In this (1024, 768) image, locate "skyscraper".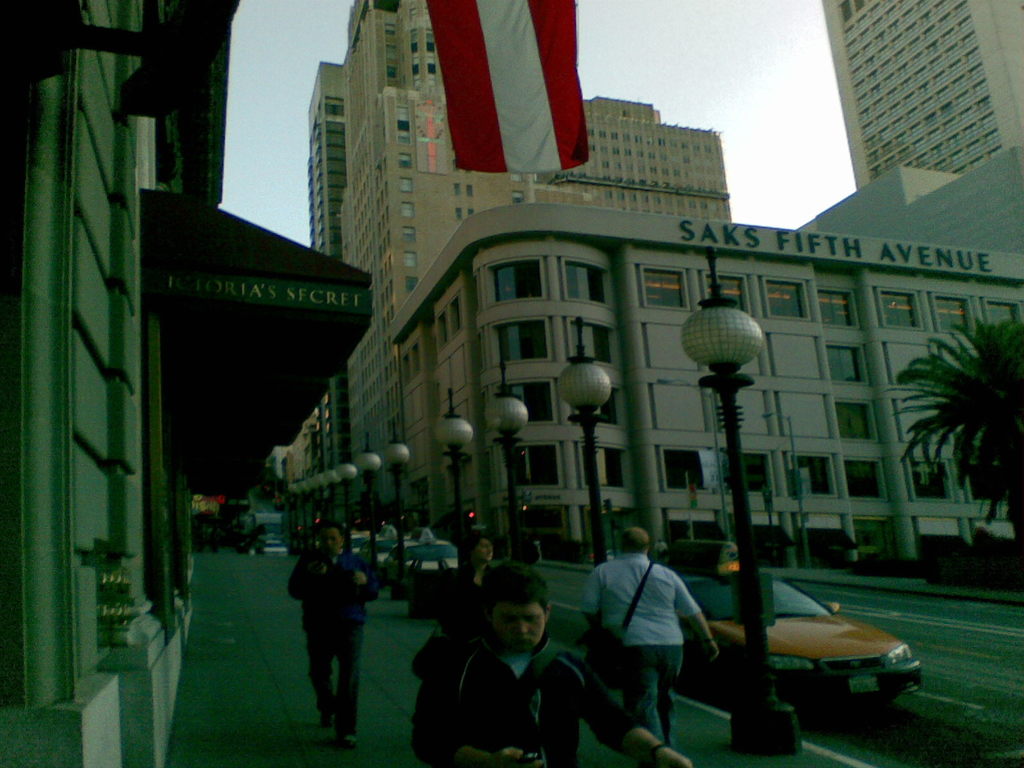
Bounding box: (x1=302, y1=0, x2=737, y2=557).
